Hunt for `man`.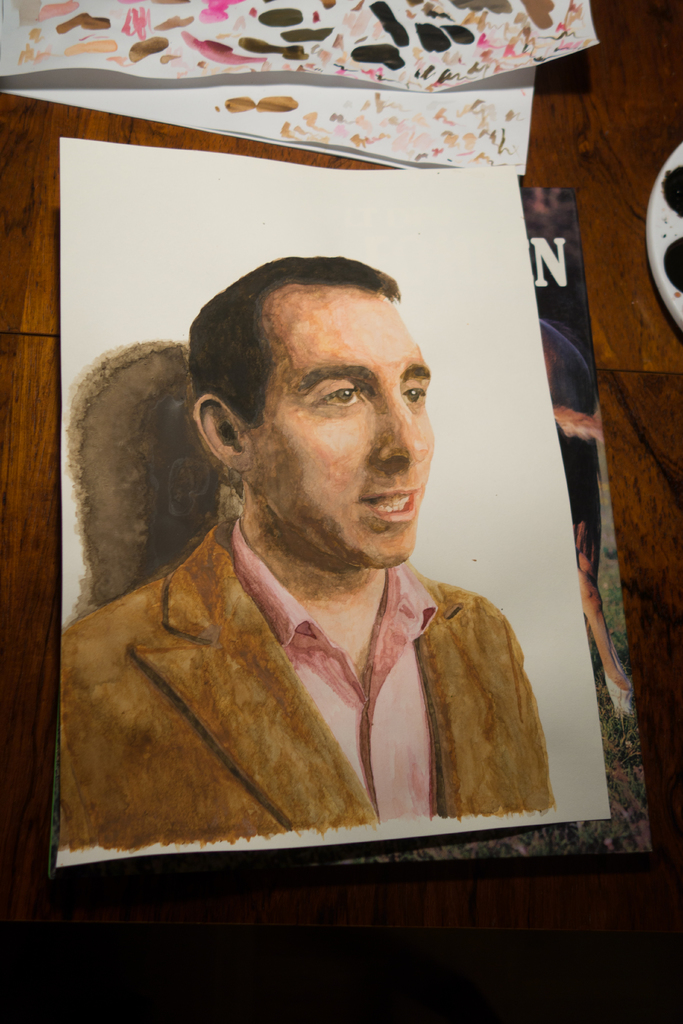
Hunted down at BBox(57, 230, 570, 846).
